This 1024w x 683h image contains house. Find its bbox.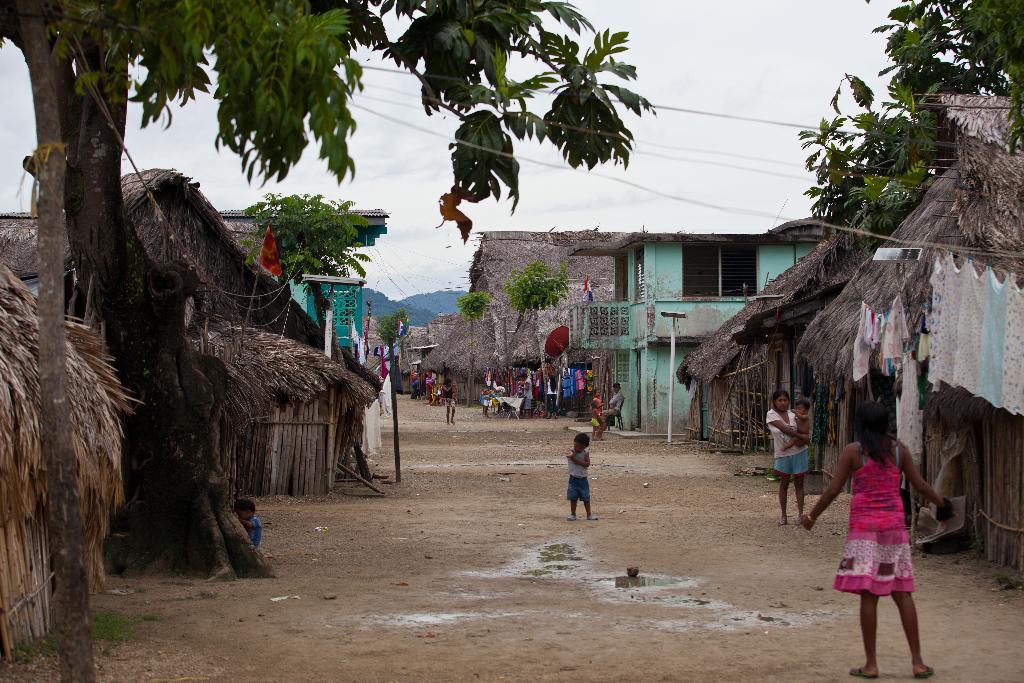
[289,259,365,359].
